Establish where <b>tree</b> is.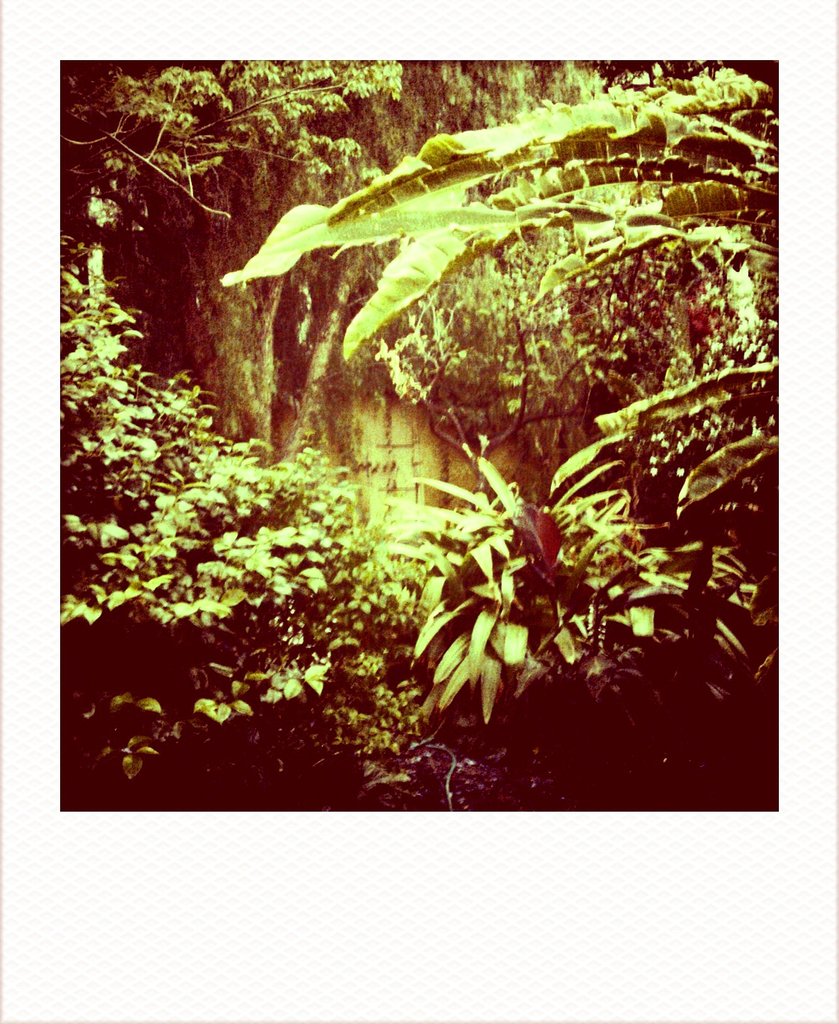
Established at bbox(189, 72, 768, 606).
